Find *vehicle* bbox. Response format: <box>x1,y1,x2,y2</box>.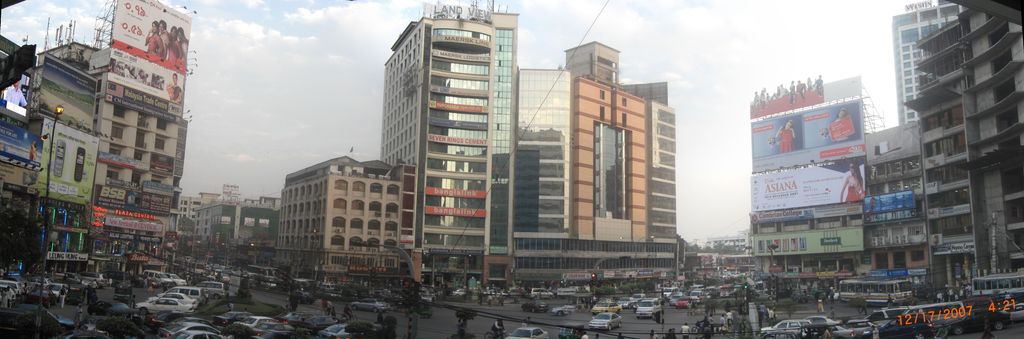
<box>294,288,312,304</box>.
